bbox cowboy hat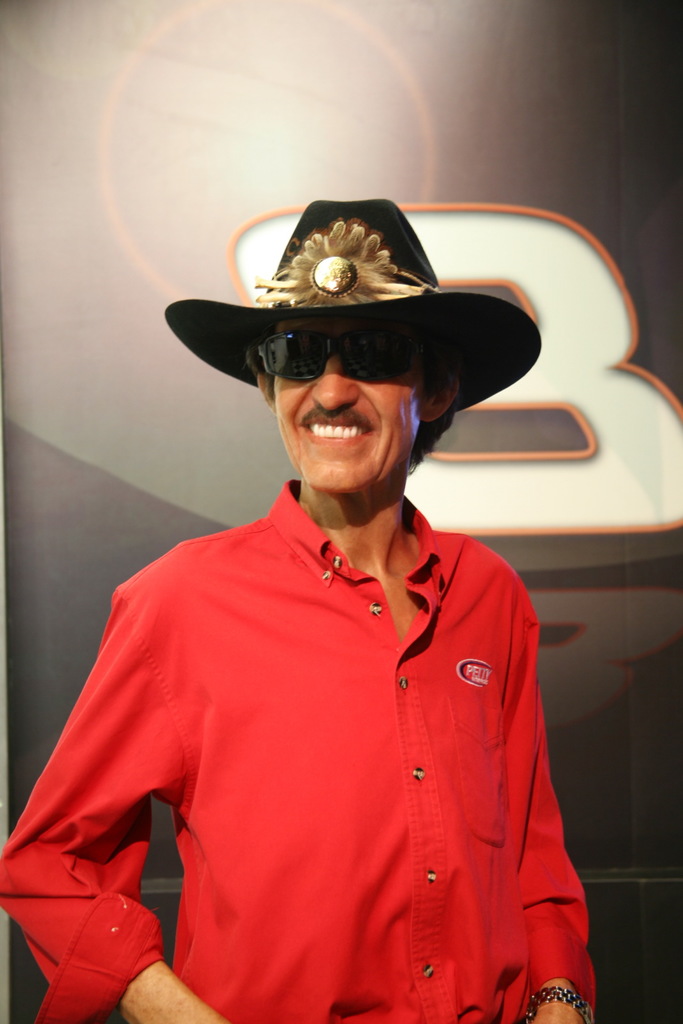
locate(166, 203, 529, 463)
